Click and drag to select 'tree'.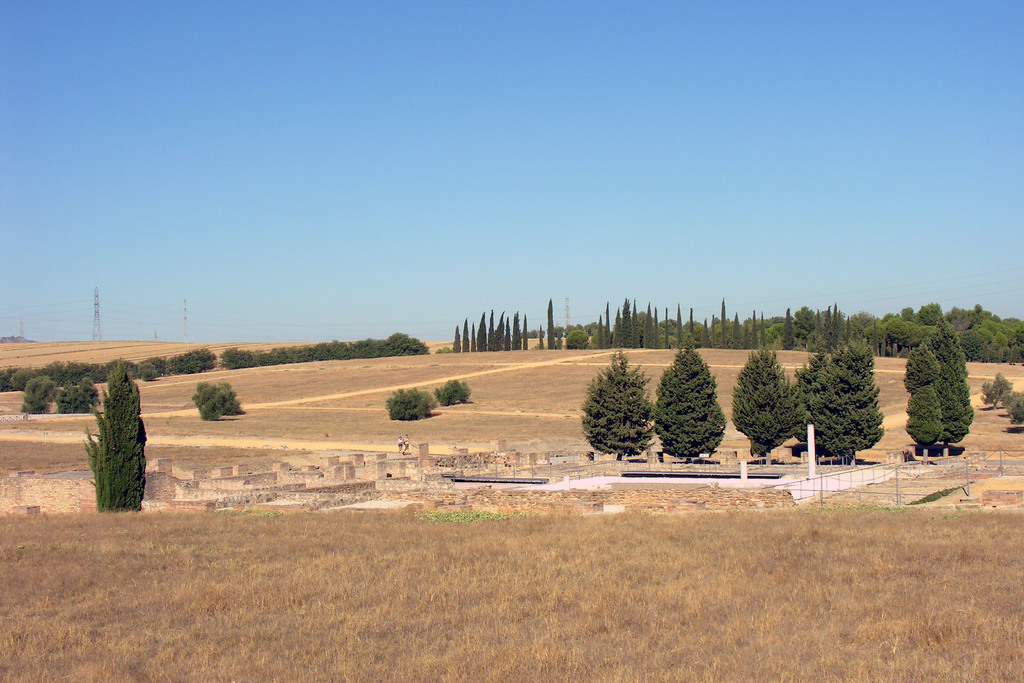
Selection: {"x1": 545, "y1": 294, "x2": 556, "y2": 349}.
